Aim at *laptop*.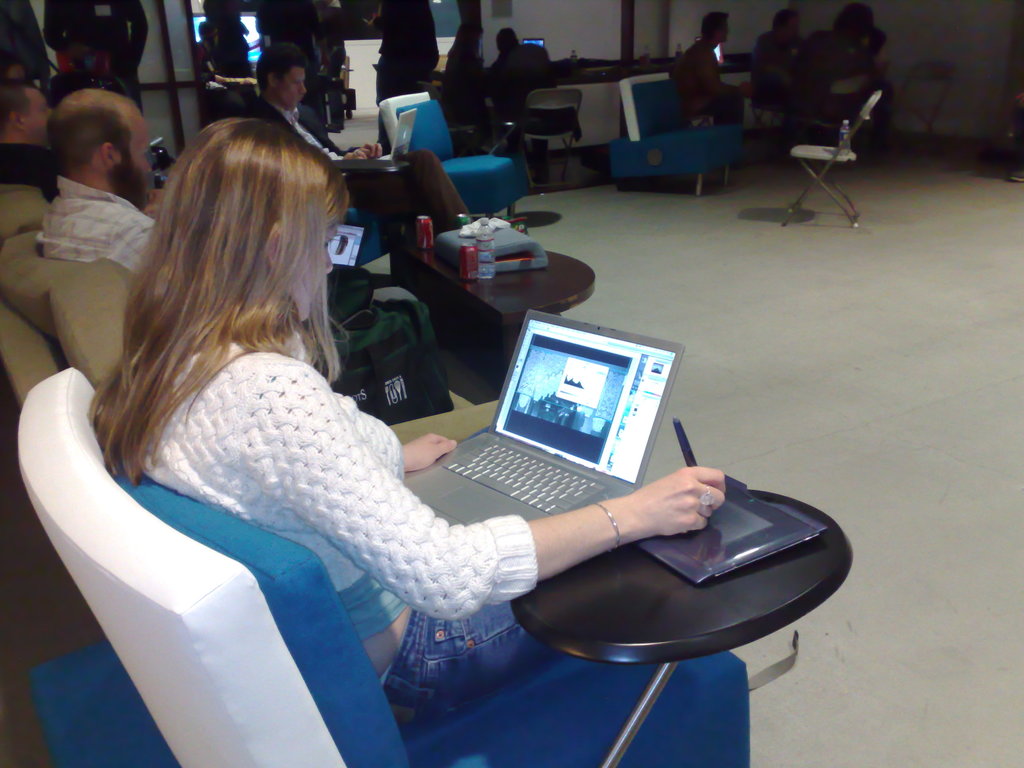
Aimed at 401,305,684,527.
